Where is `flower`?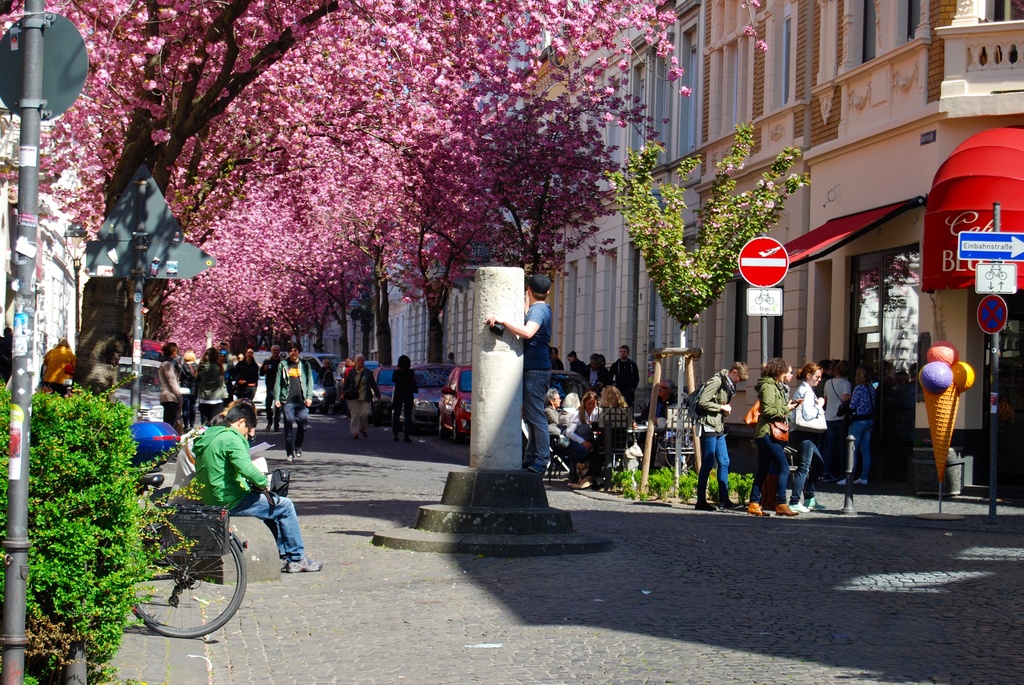
229, 91, 311, 226.
